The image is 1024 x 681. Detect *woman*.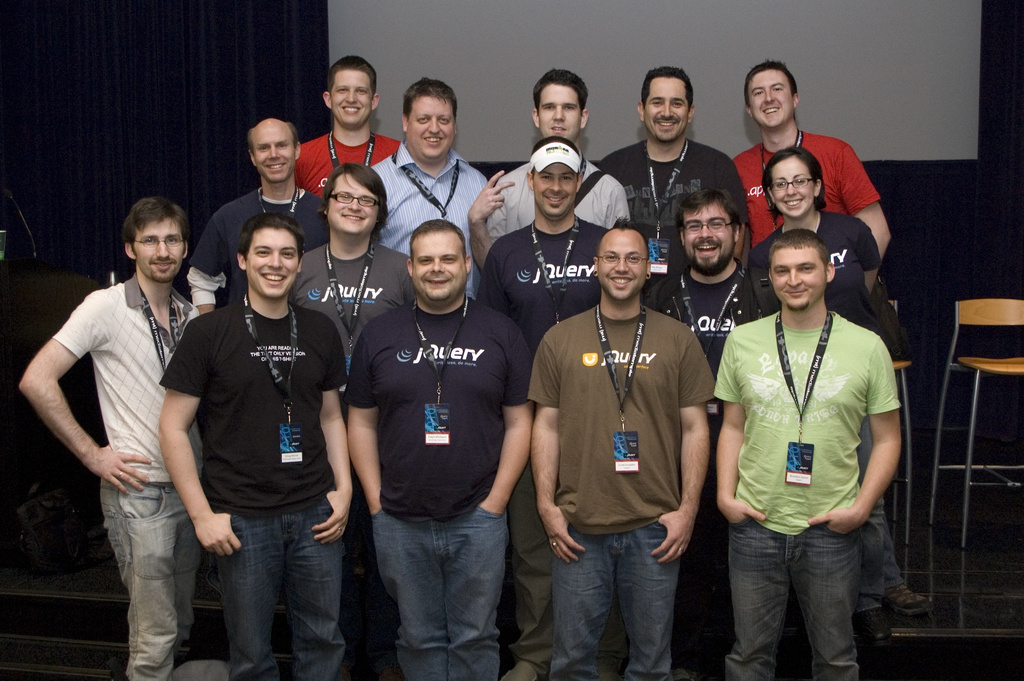
Detection: <bbox>751, 148, 940, 632</bbox>.
